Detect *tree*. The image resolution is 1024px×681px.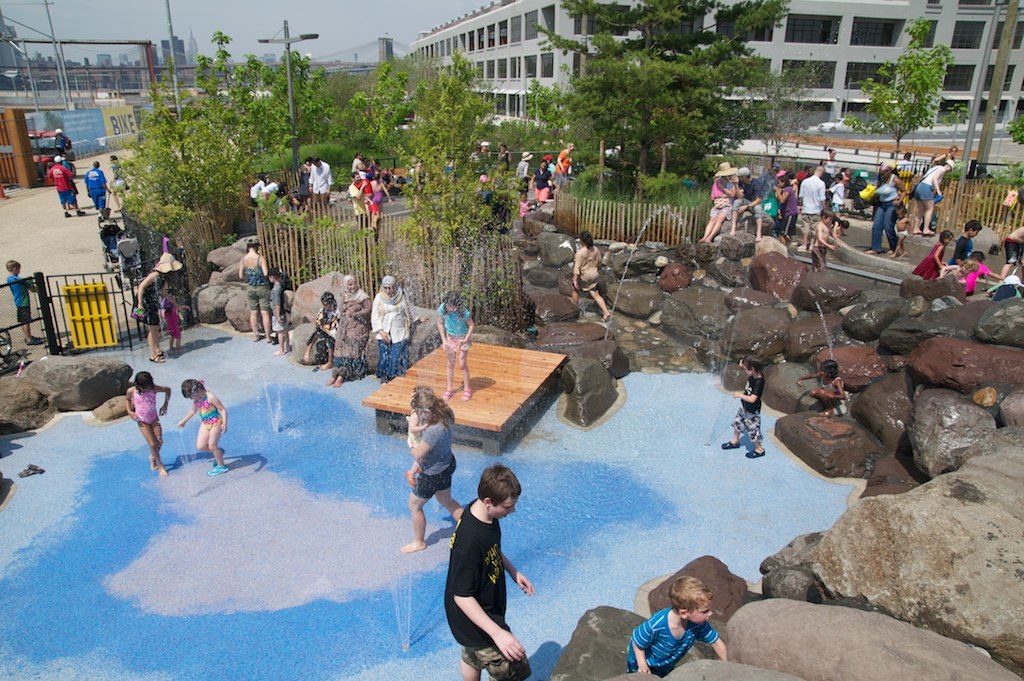
(857, 13, 954, 127).
